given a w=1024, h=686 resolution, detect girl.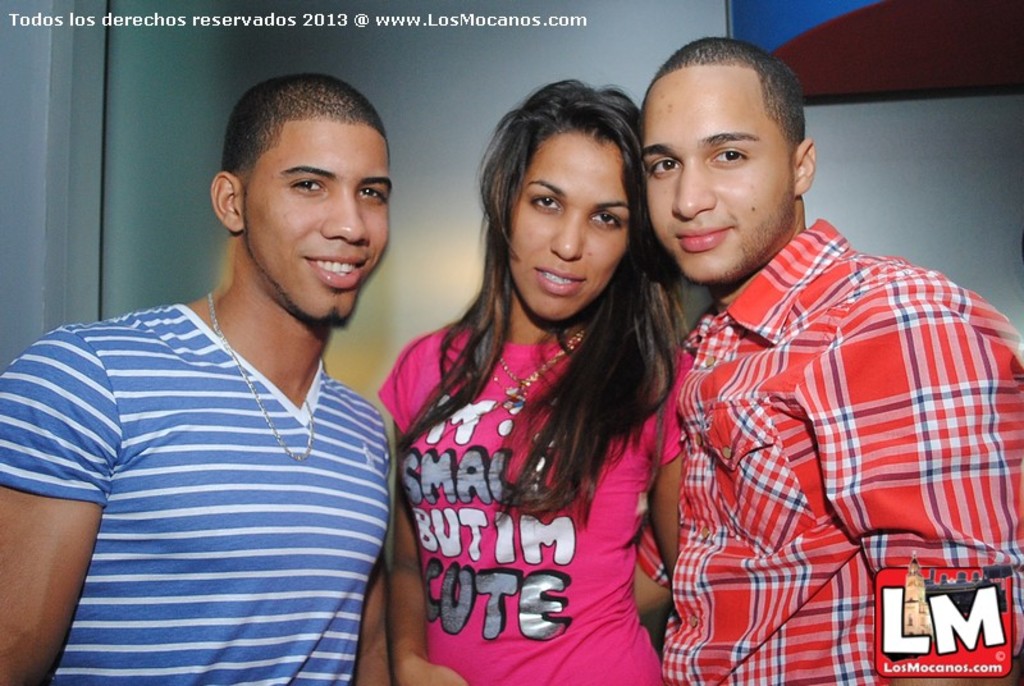
[376,83,677,685].
